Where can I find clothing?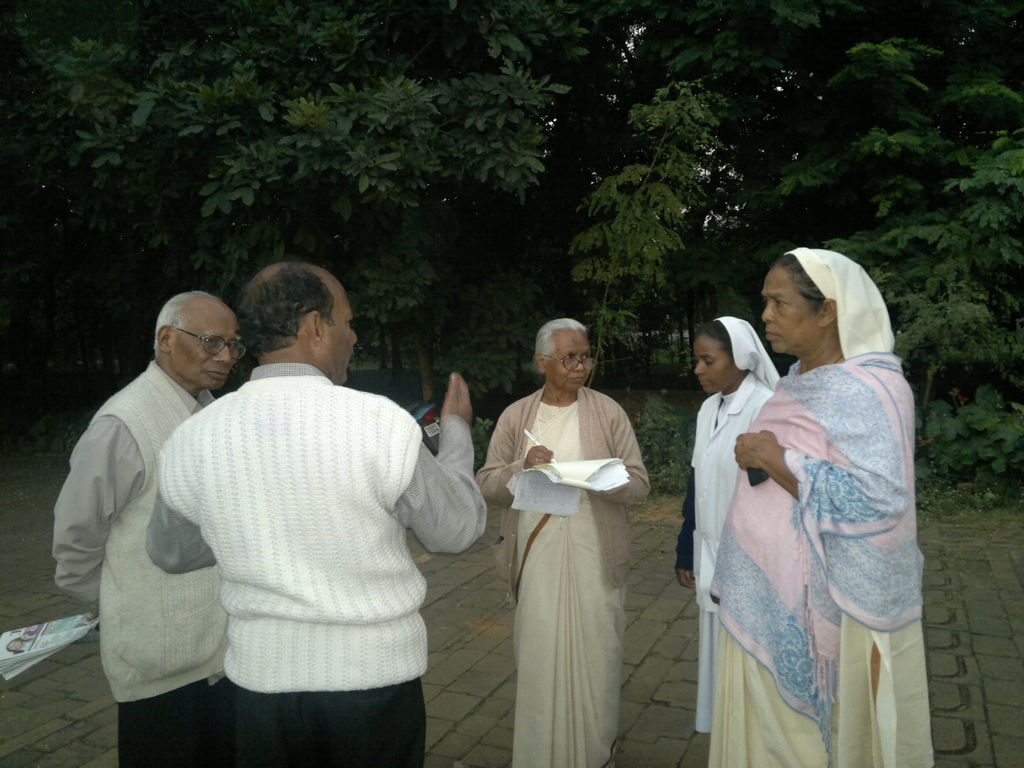
You can find it at [148,359,485,767].
